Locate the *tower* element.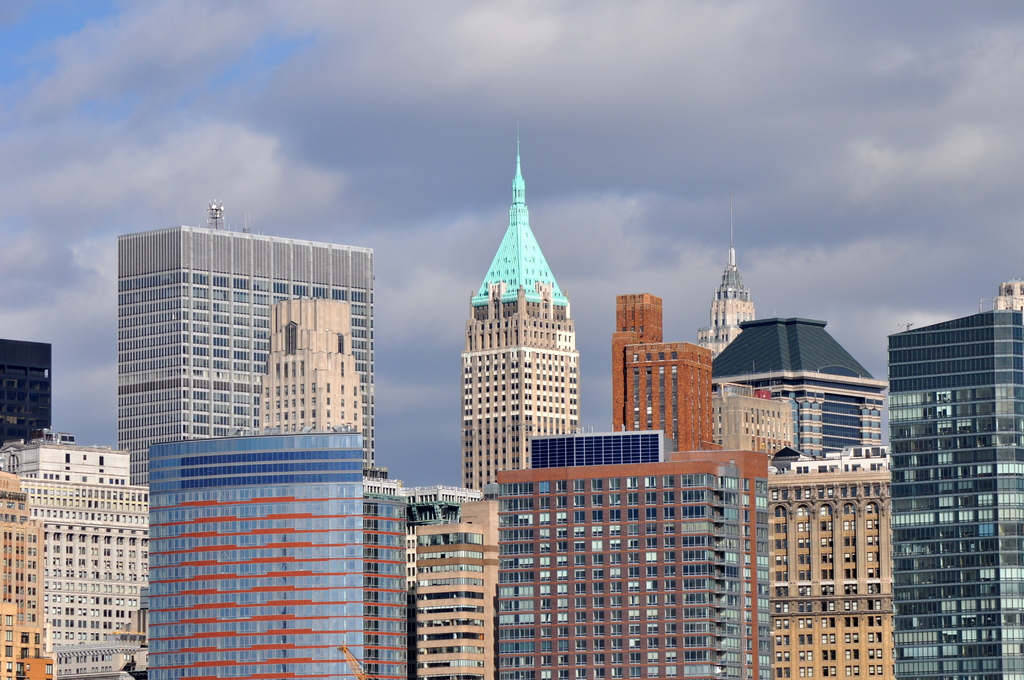
Element bbox: (left=463, top=126, right=582, bottom=490).
